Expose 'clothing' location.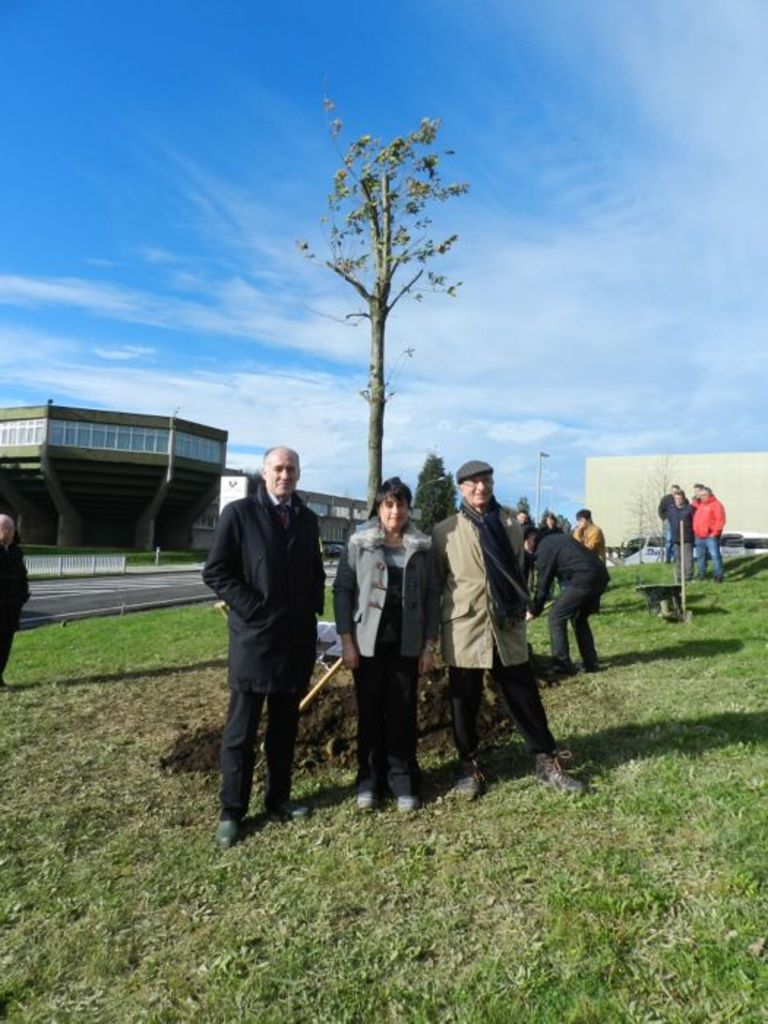
Exposed at bbox=(0, 524, 48, 693).
